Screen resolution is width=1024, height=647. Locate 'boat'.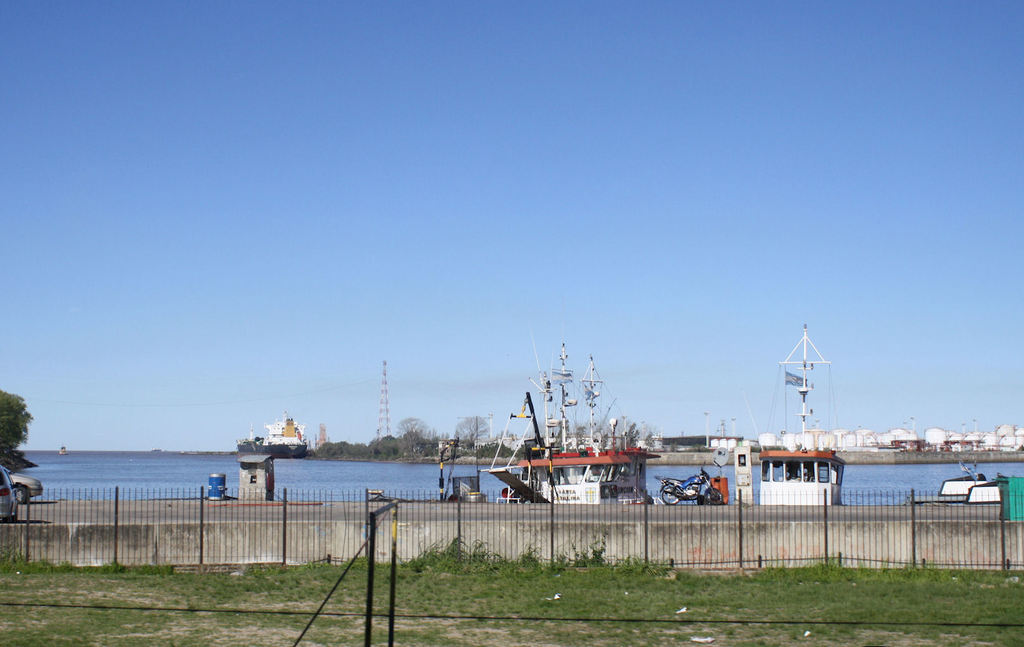
Rect(486, 364, 656, 510).
